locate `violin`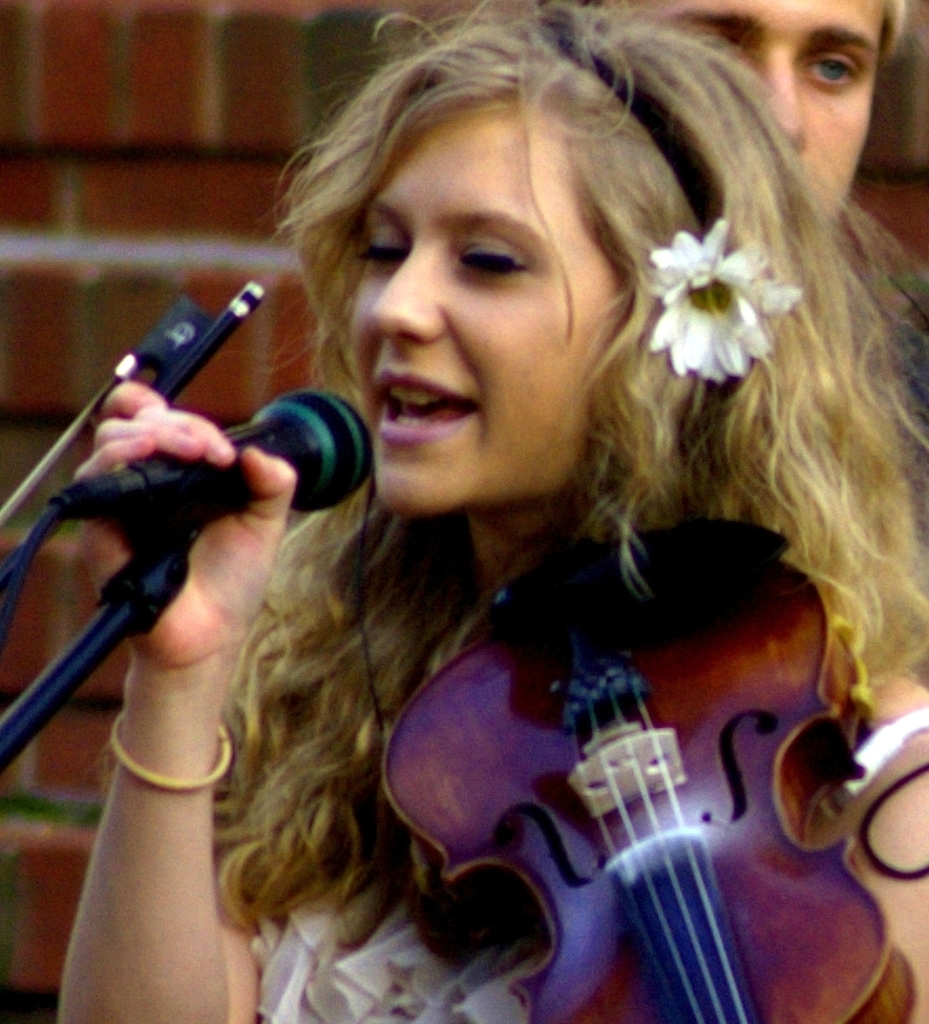
box(315, 495, 895, 975)
